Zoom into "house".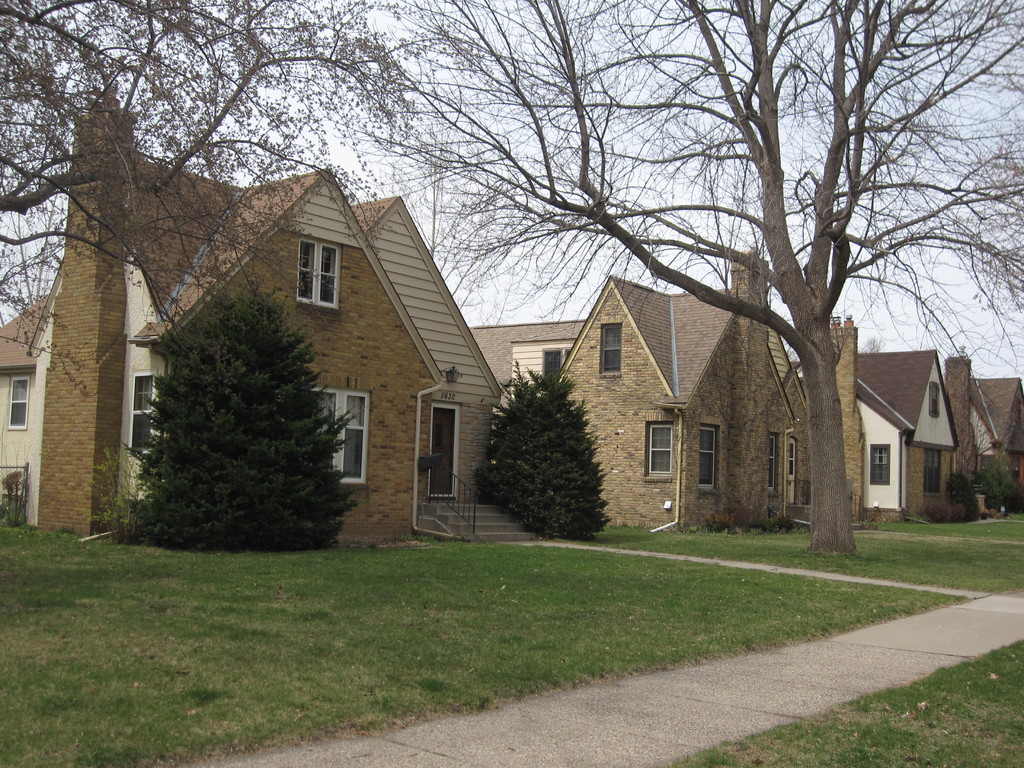
Zoom target: 105, 163, 507, 553.
